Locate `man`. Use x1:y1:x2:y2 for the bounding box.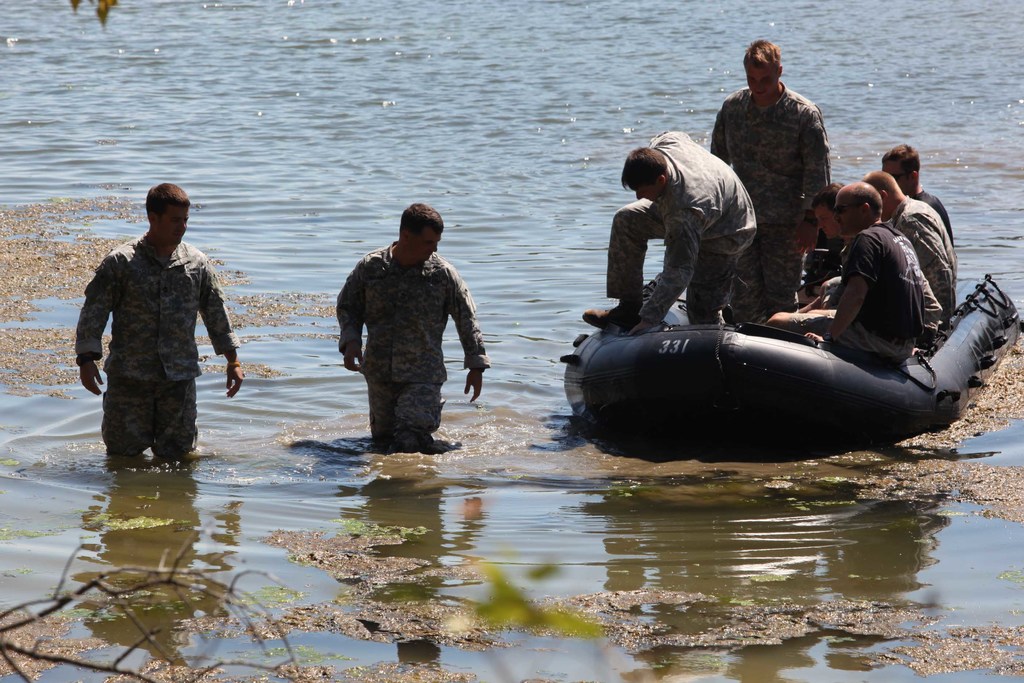
332:202:486:449.
